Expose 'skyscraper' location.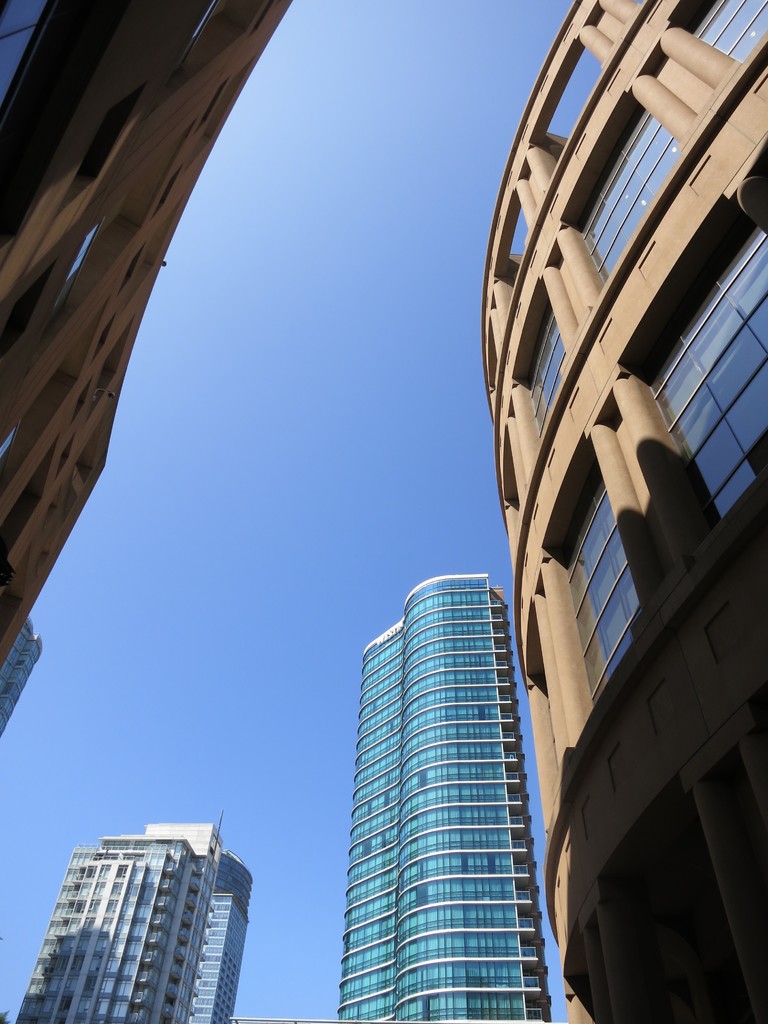
Exposed at 340,524,592,1015.
